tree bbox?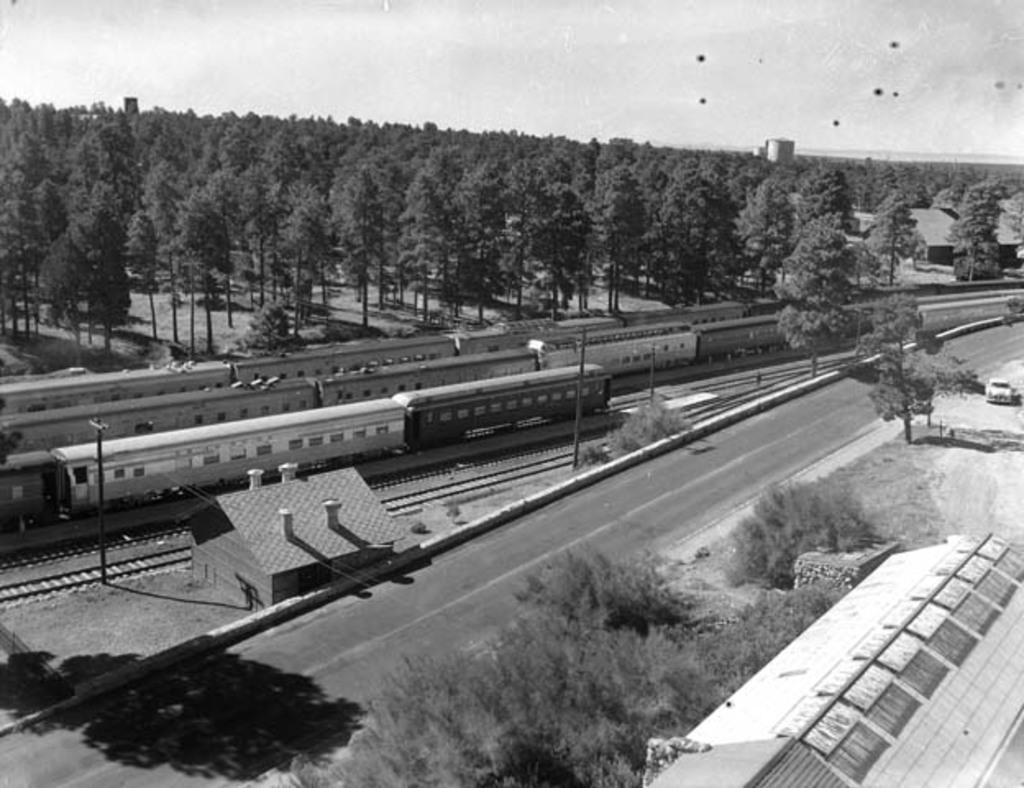
box(850, 291, 957, 455)
